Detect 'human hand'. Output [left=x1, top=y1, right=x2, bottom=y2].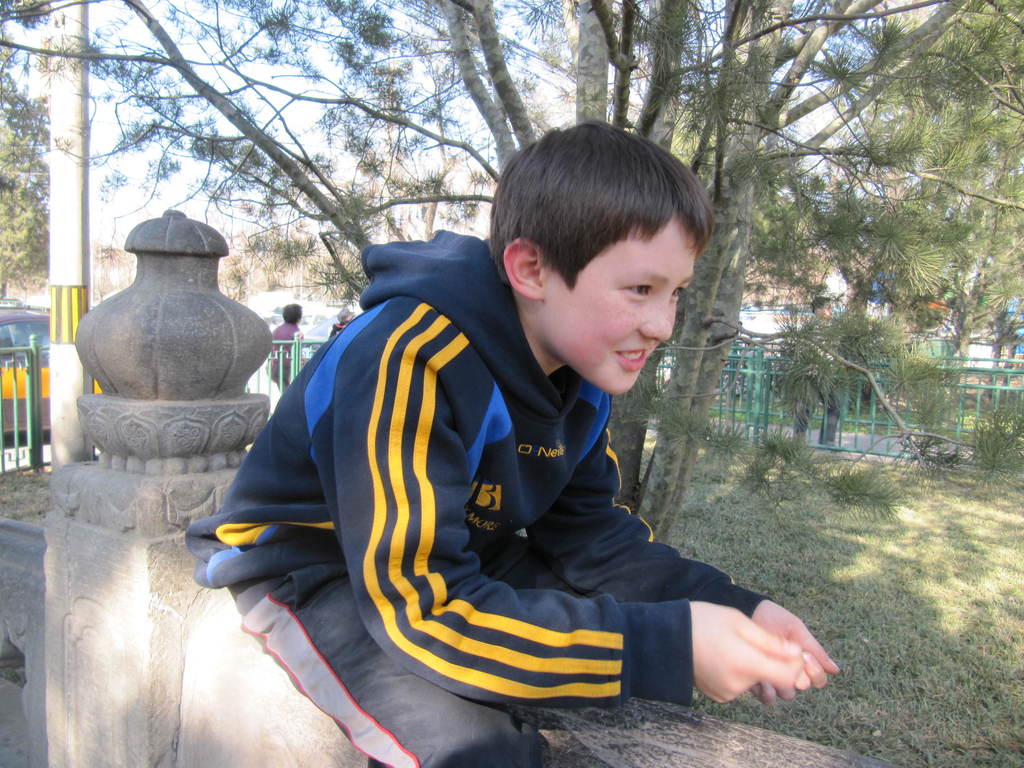
[left=747, top=598, right=844, bottom=707].
